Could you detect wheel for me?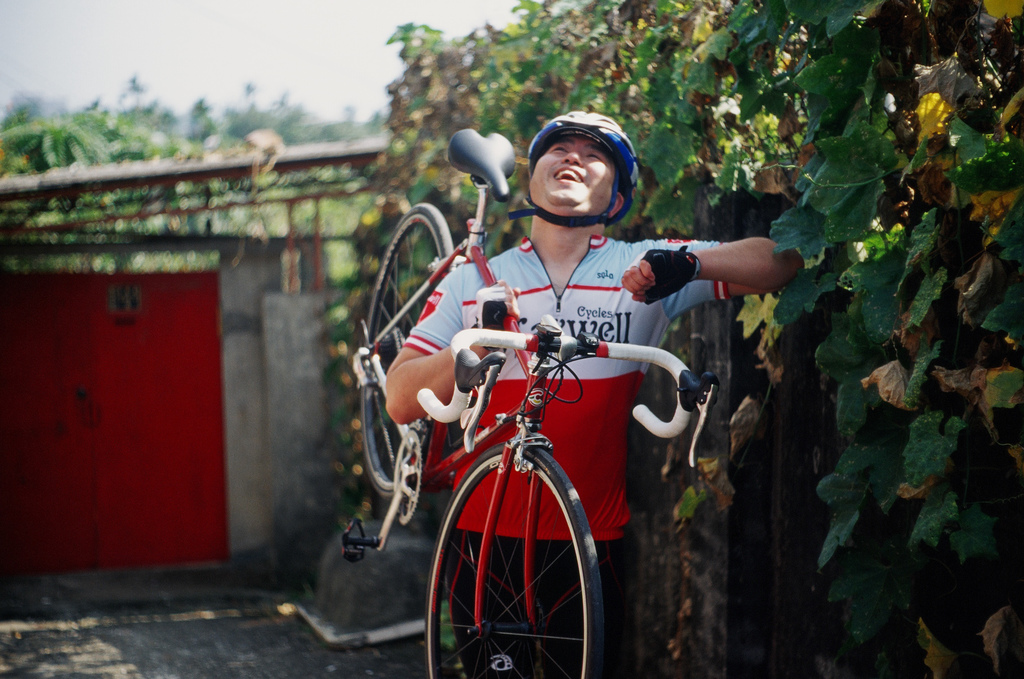
Detection result: Rect(364, 202, 458, 502).
